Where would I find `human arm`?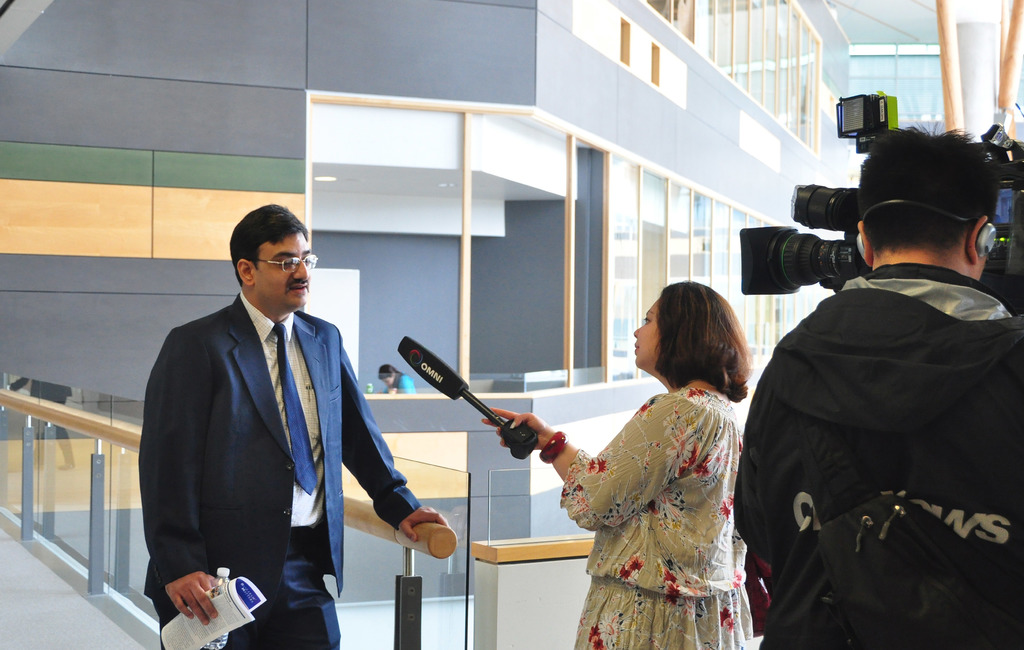
At [137, 325, 216, 627].
